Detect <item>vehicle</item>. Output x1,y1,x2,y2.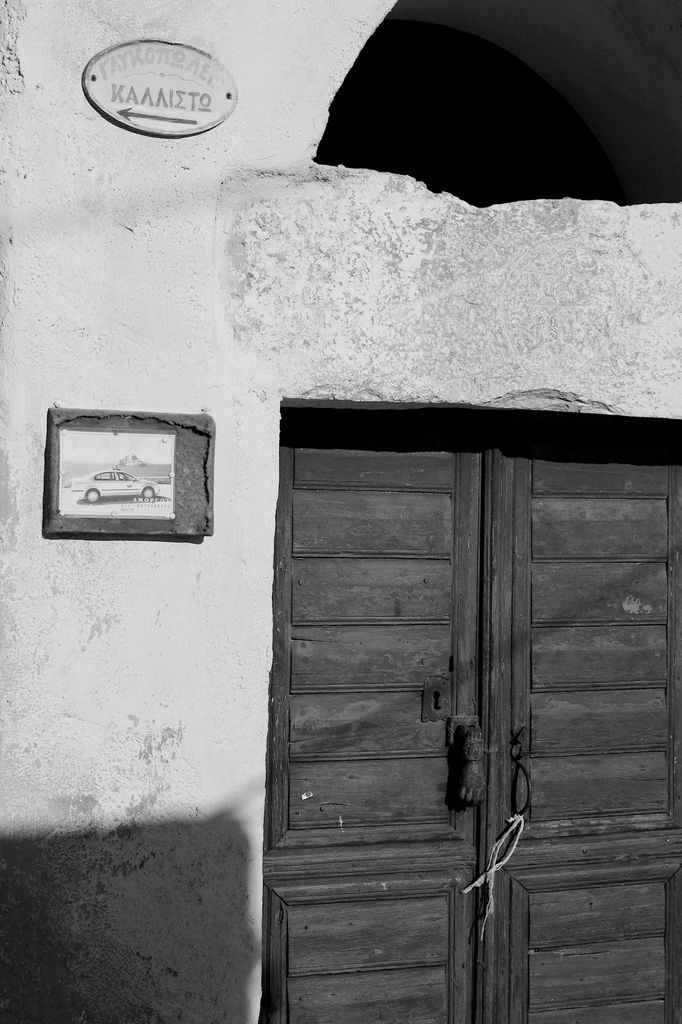
65,467,161,505.
